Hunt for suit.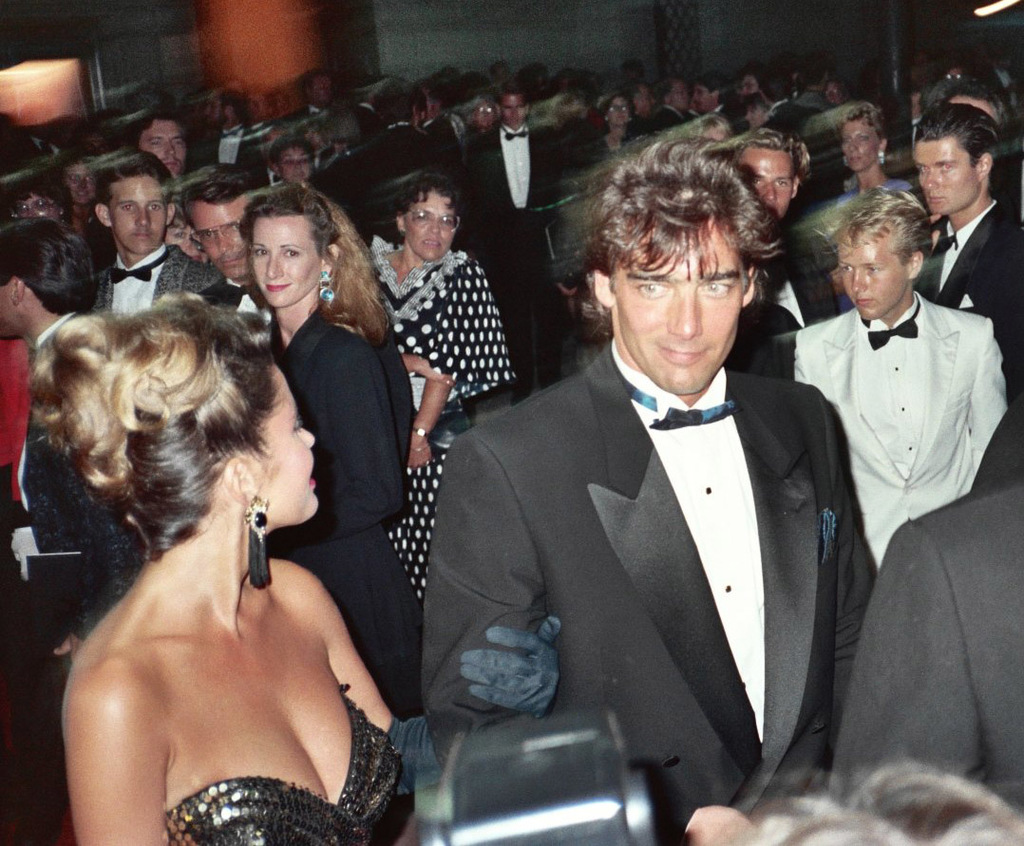
Hunted down at [0,303,146,690].
